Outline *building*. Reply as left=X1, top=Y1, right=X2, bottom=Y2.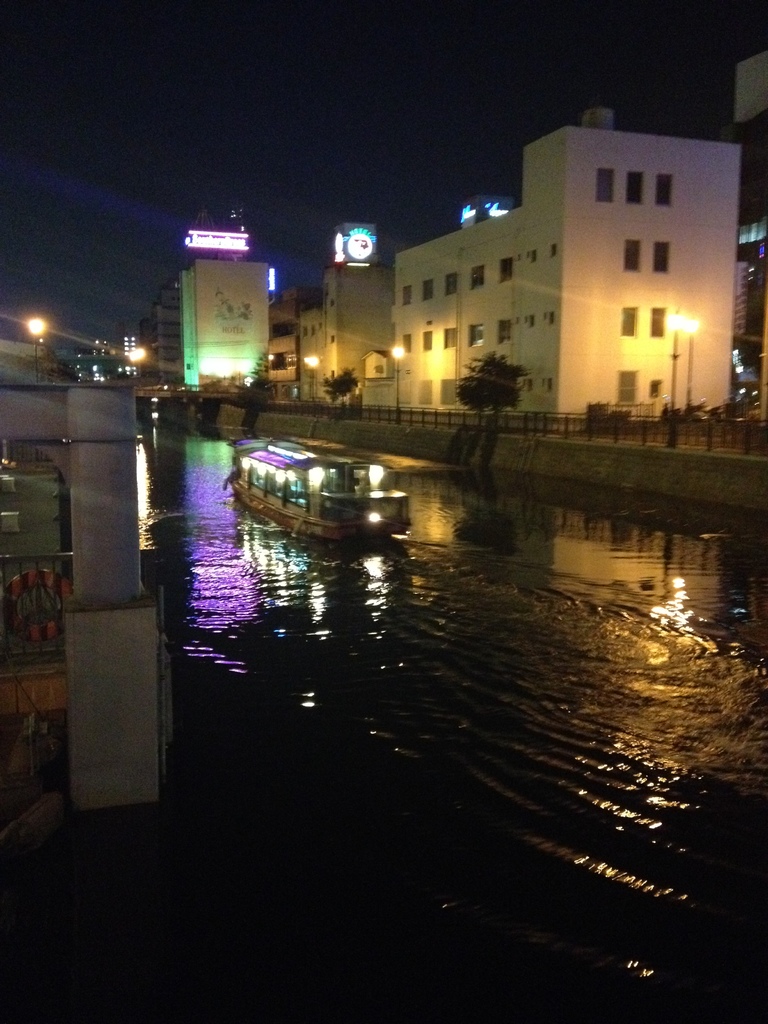
left=390, top=106, right=742, bottom=432.
